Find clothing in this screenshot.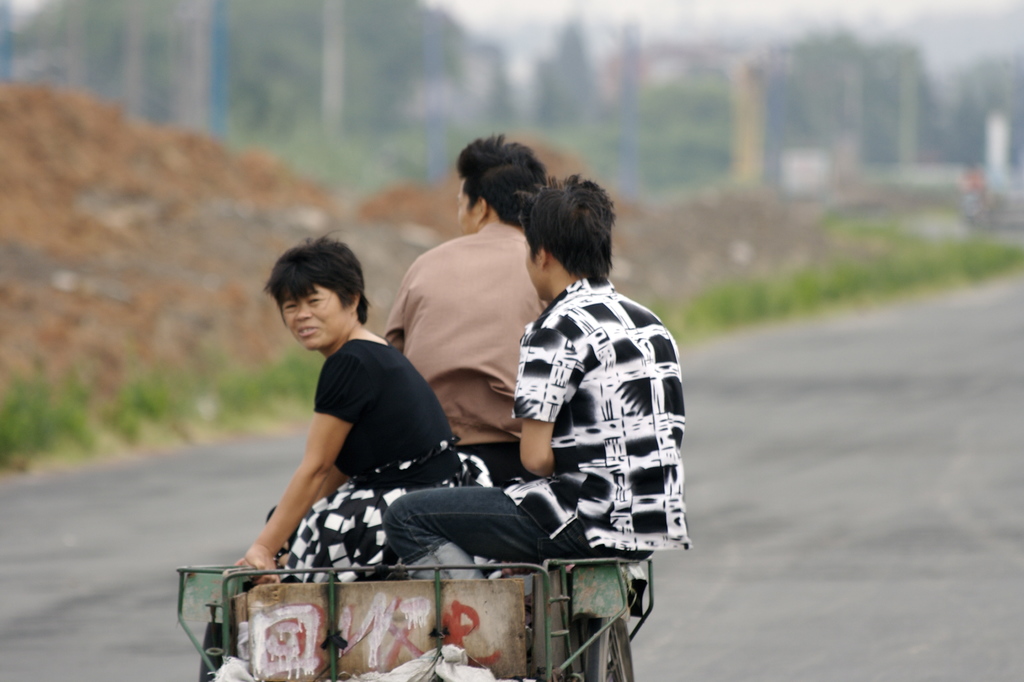
The bounding box for clothing is l=263, t=339, r=496, b=585.
